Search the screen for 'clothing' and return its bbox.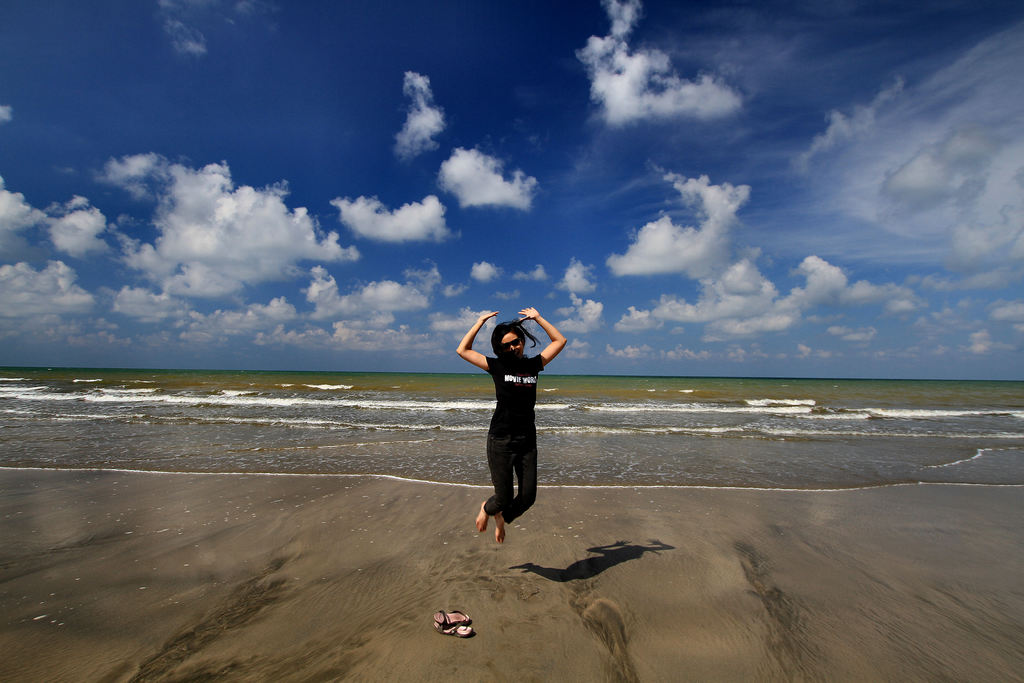
Found: crop(482, 354, 545, 524).
